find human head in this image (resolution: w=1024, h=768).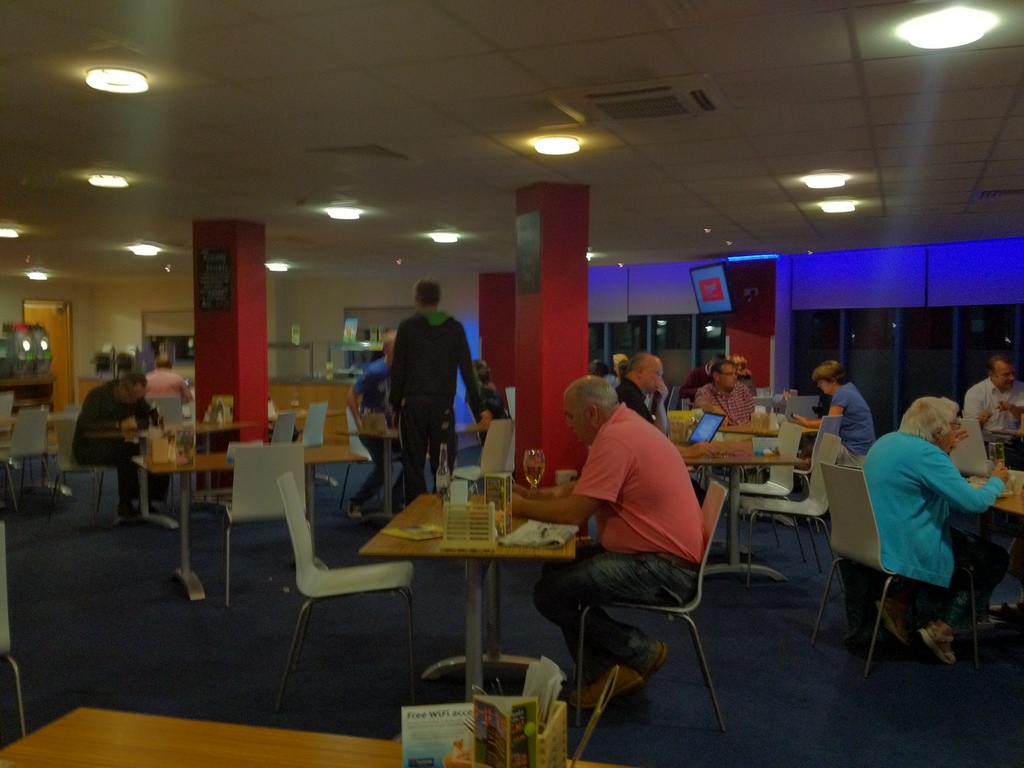
bbox(811, 360, 849, 392).
